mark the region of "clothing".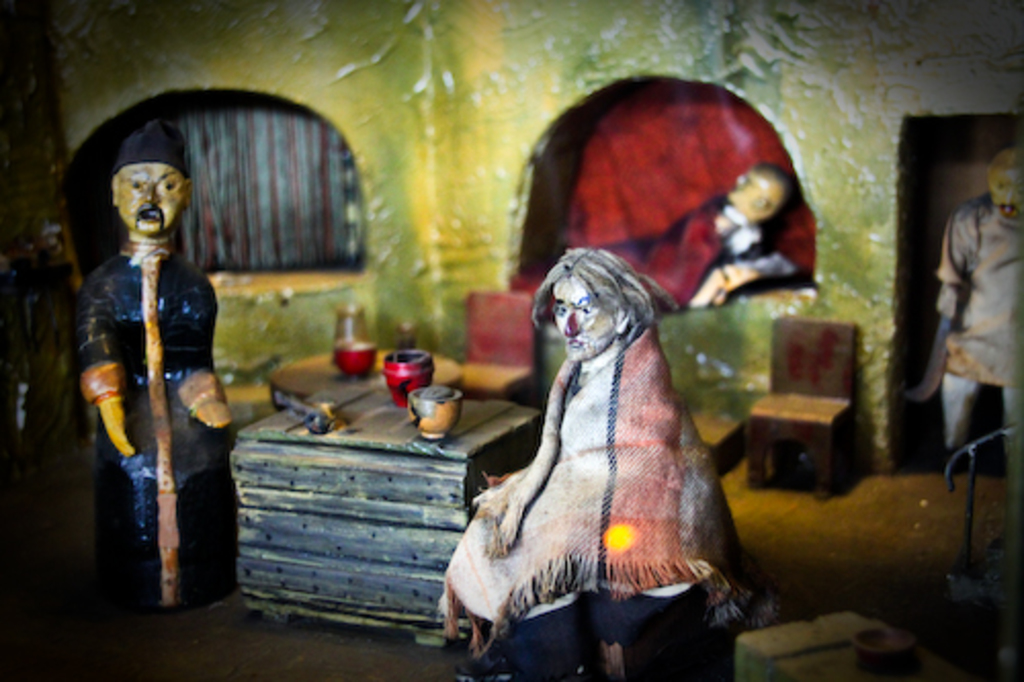
Region: bbox=(63, 166, 231, 598).
